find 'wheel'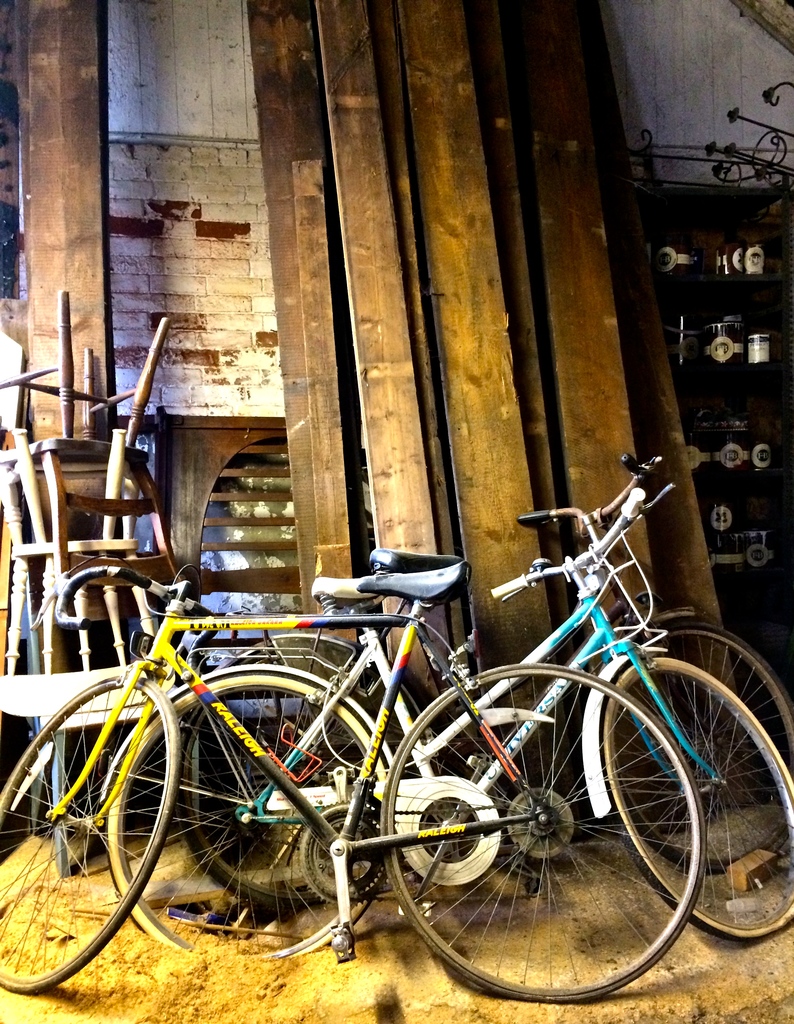
BBox(598, 615, 793, 869)
